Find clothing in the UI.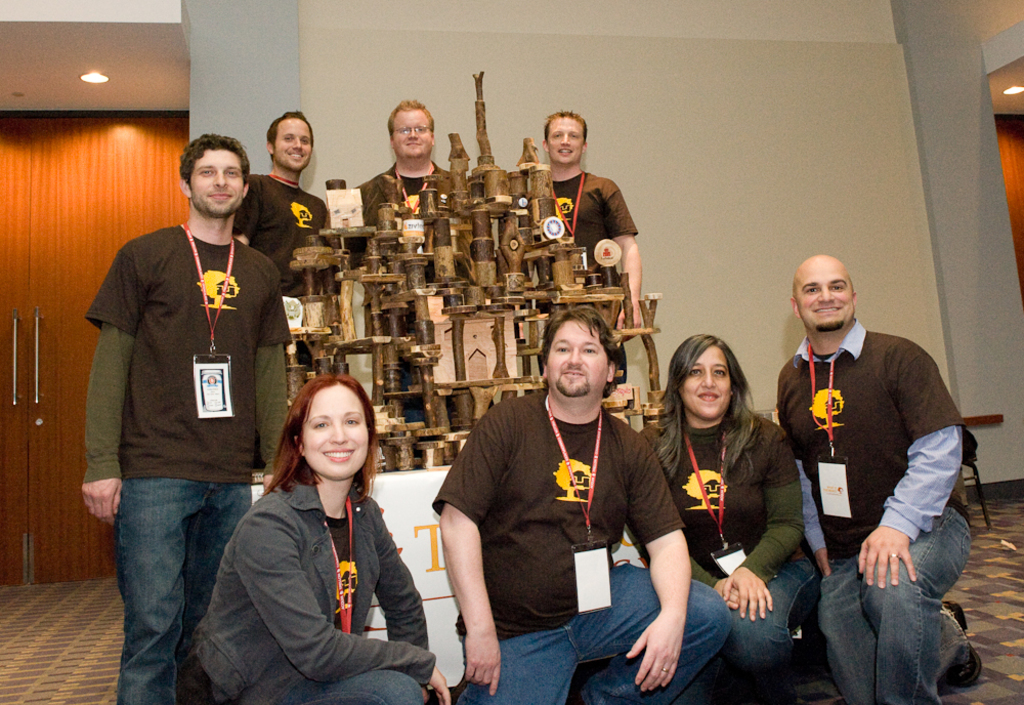
UI element at bbox(536, 174, 636, 393).
